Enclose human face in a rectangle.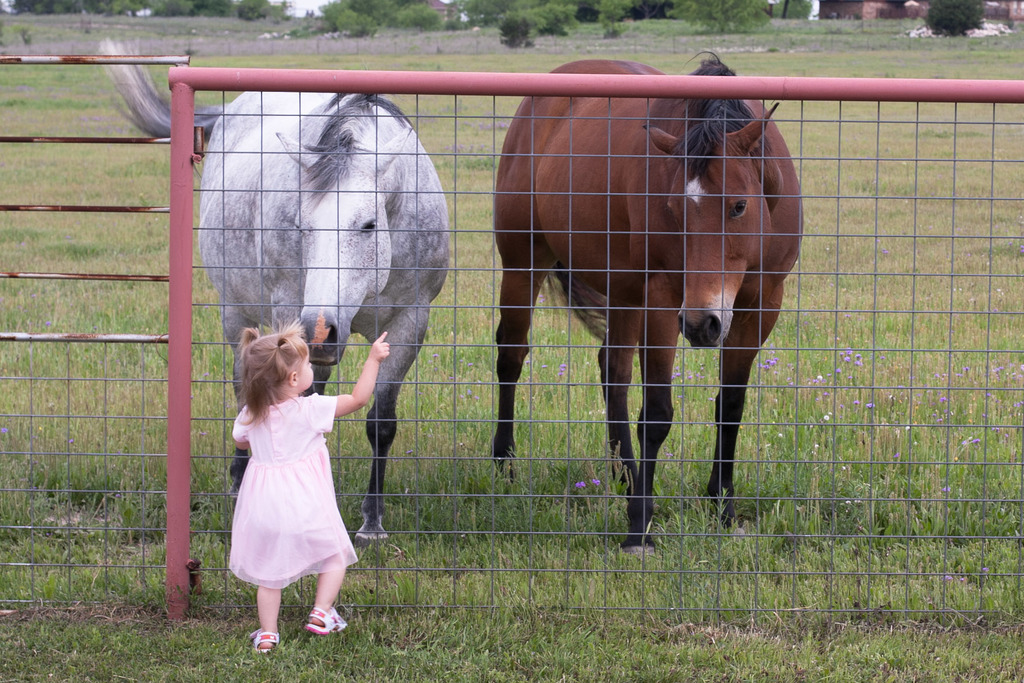
{"left": 297, "top": 350, "right": 313, "bottom": 391}.
